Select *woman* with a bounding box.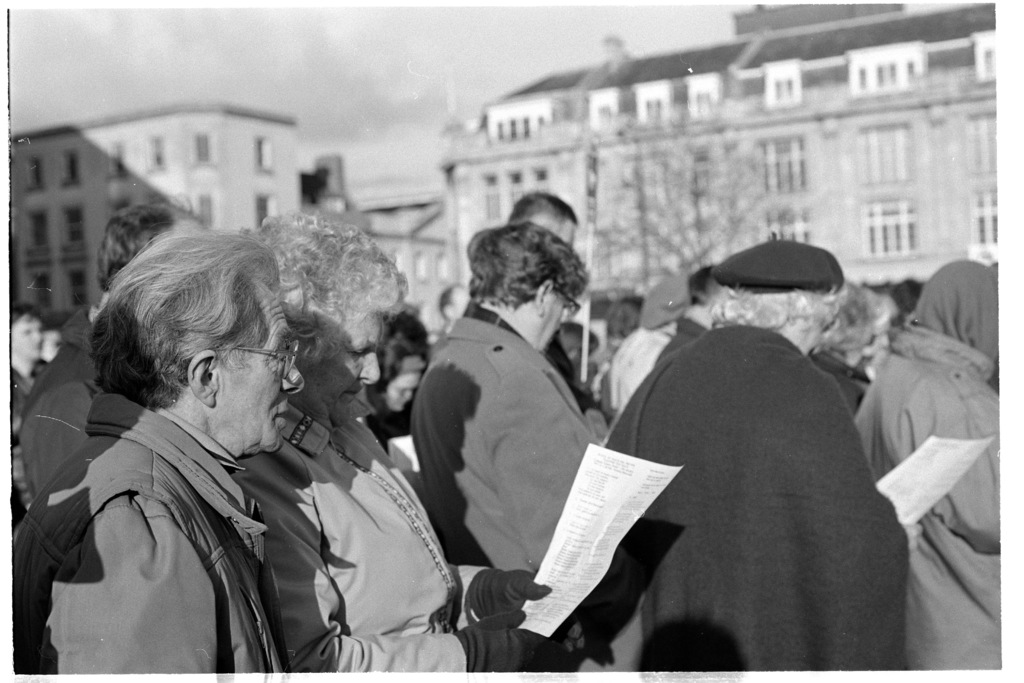
region(228, 212, 588, 682).
